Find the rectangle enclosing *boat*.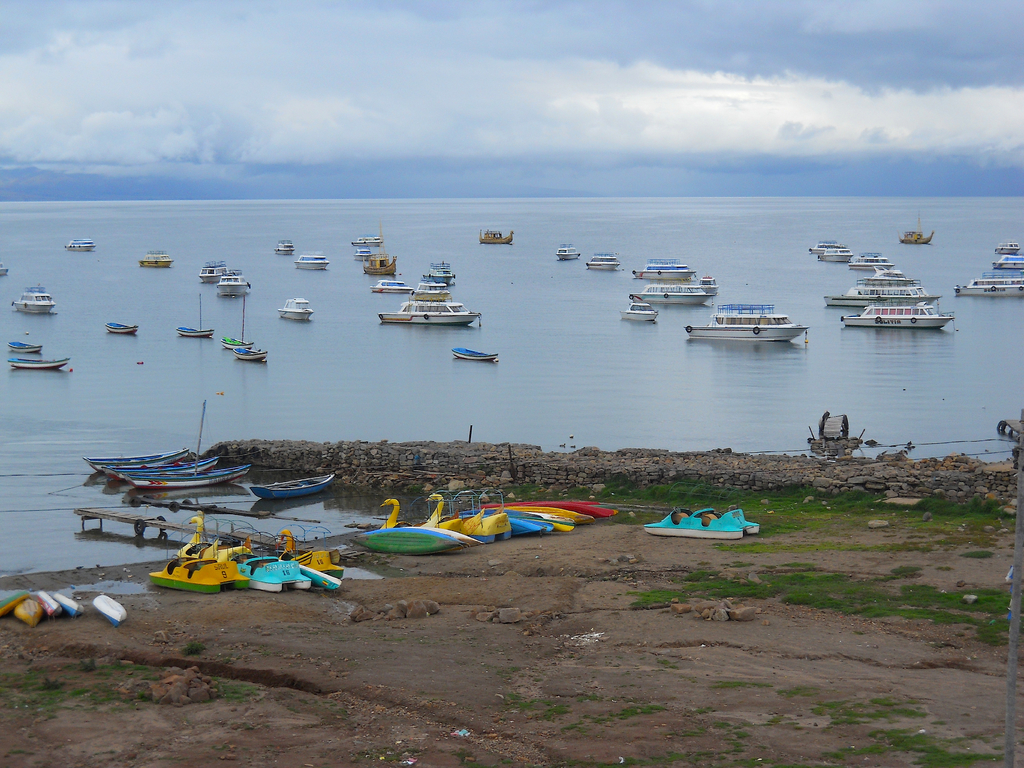
Rect(275, 237, 297, 256).
